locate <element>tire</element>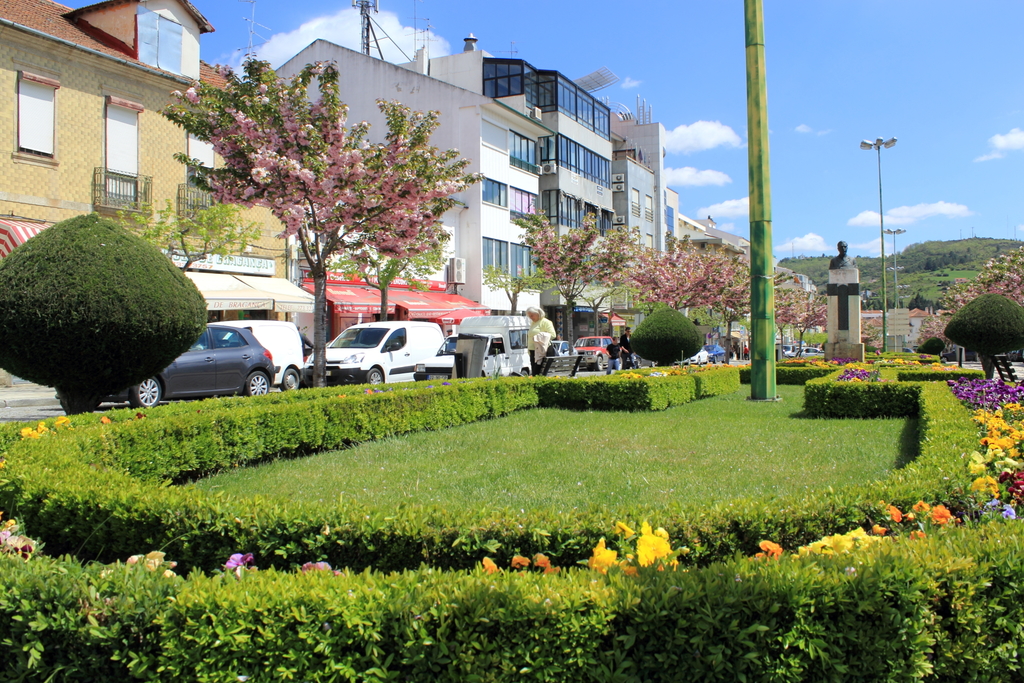
region(364, 365, 385, 385)
